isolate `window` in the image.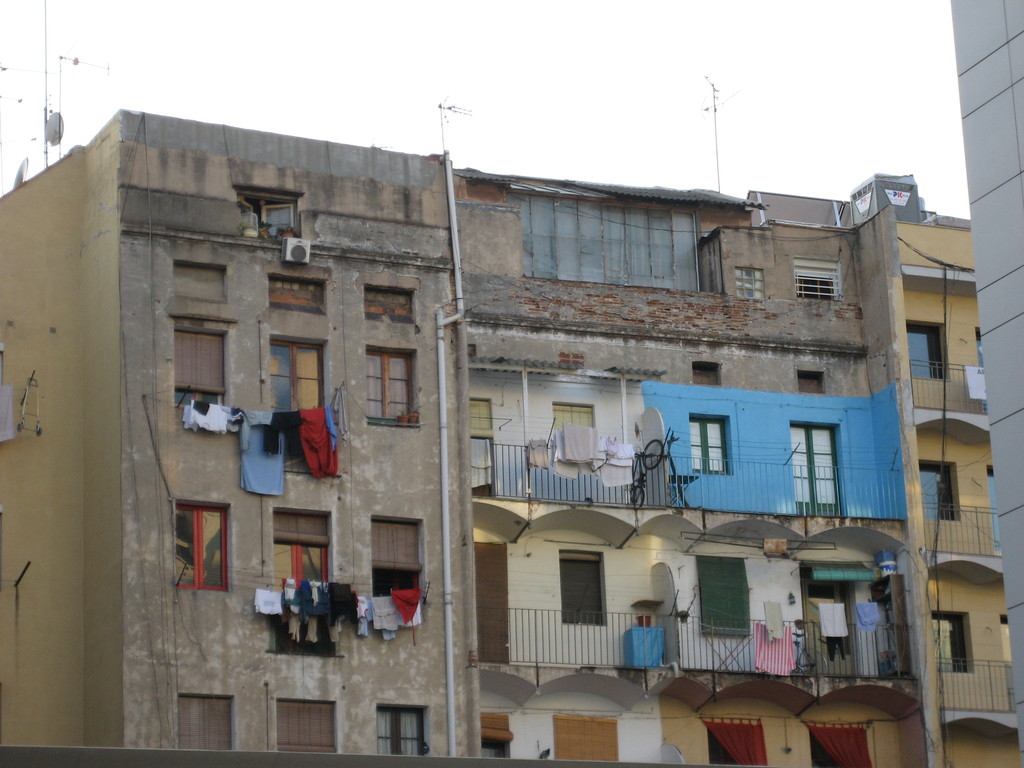
Isolated region: 380:703:425:755.
